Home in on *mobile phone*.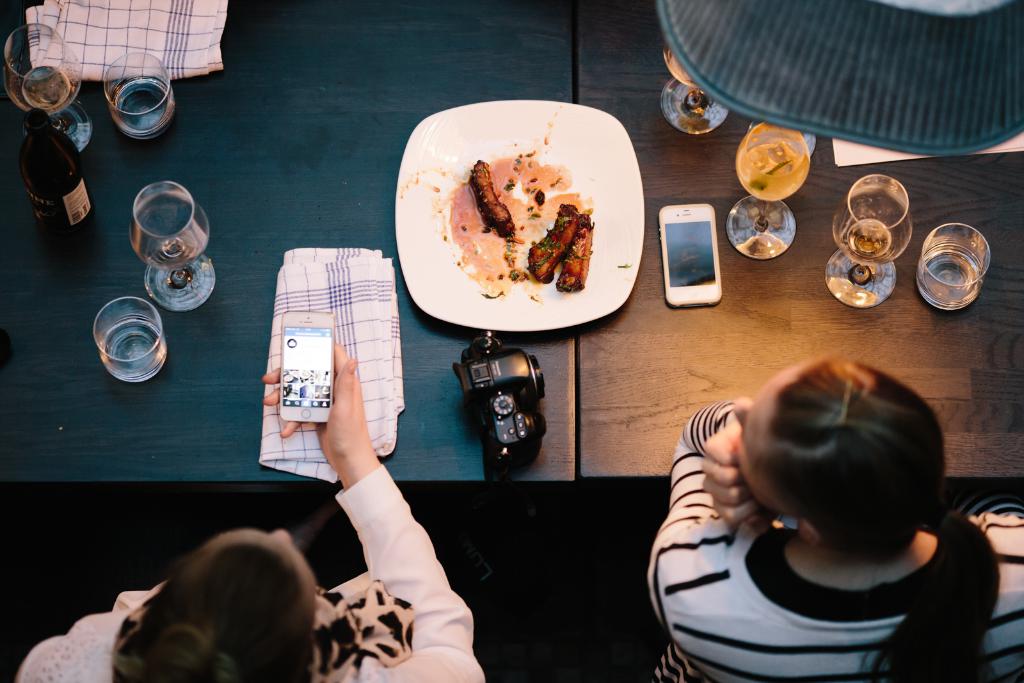
Homed in at 278/308/335/424.
